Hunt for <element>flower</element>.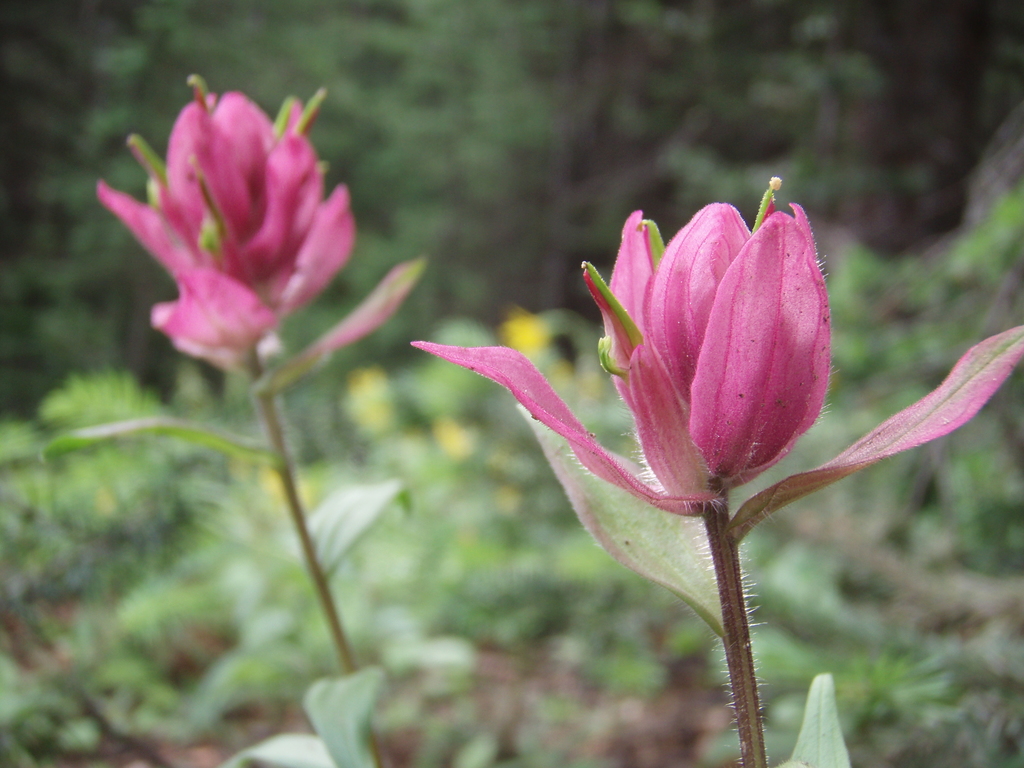
Hunted down at locate(412, 176, 1023, 522).
